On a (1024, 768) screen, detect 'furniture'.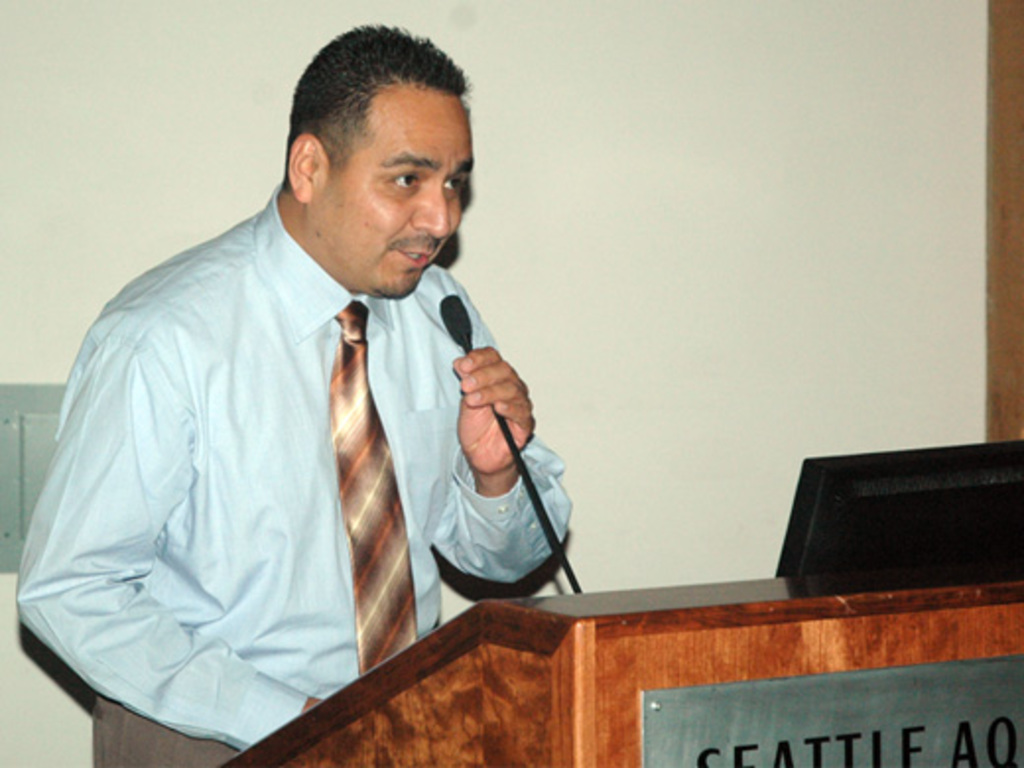
locate(211, 577, 1022, 766).
